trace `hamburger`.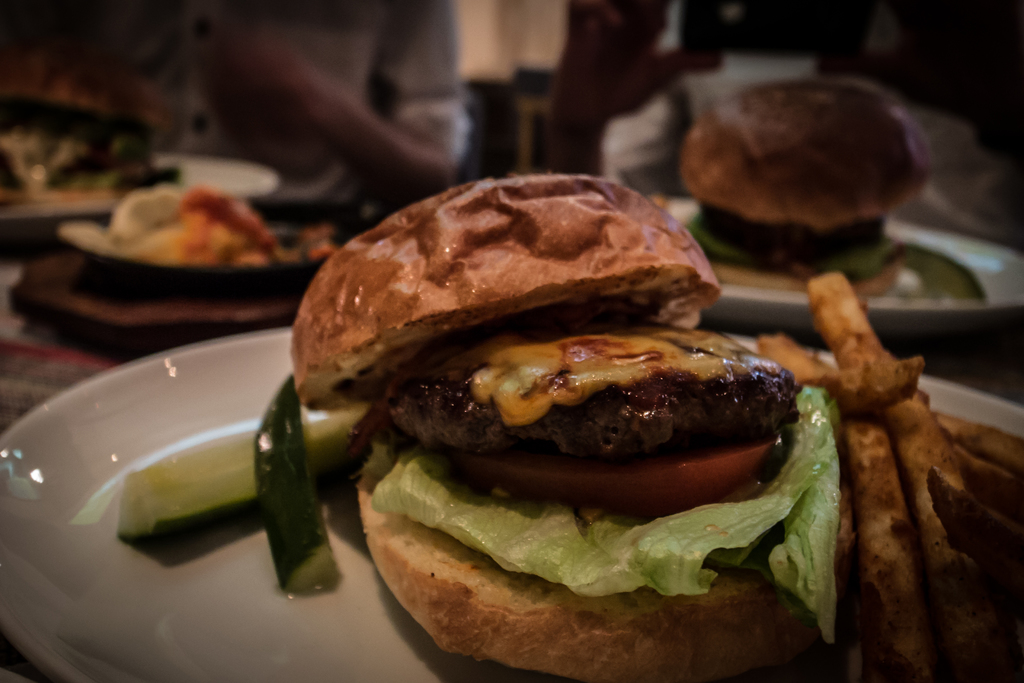
Traced to bbox(289, 179, 850, 682).
